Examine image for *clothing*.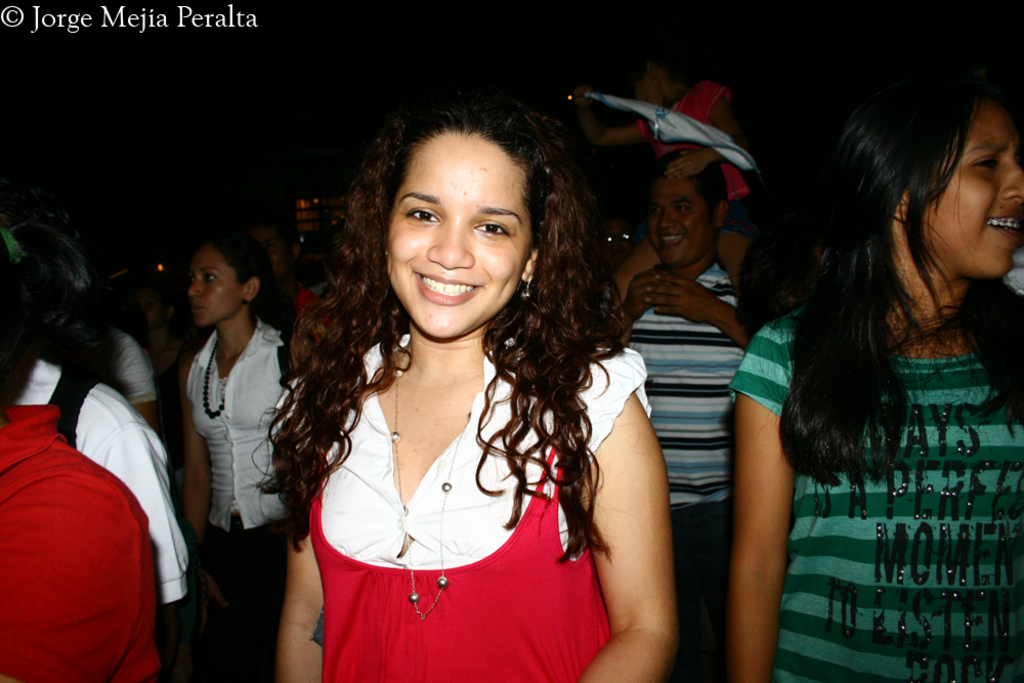
Examination result: <bbox>728, 292, 1023, 676</bbox>.
